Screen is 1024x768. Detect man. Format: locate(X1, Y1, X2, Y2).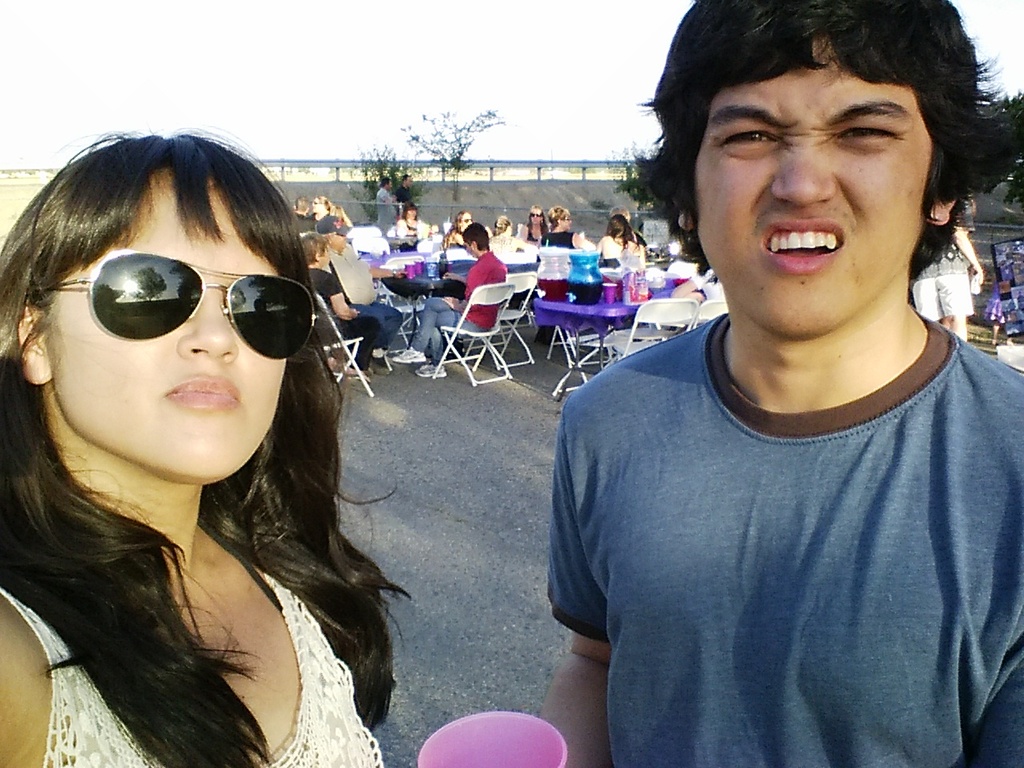
locate(288, 197, 317, 233).
